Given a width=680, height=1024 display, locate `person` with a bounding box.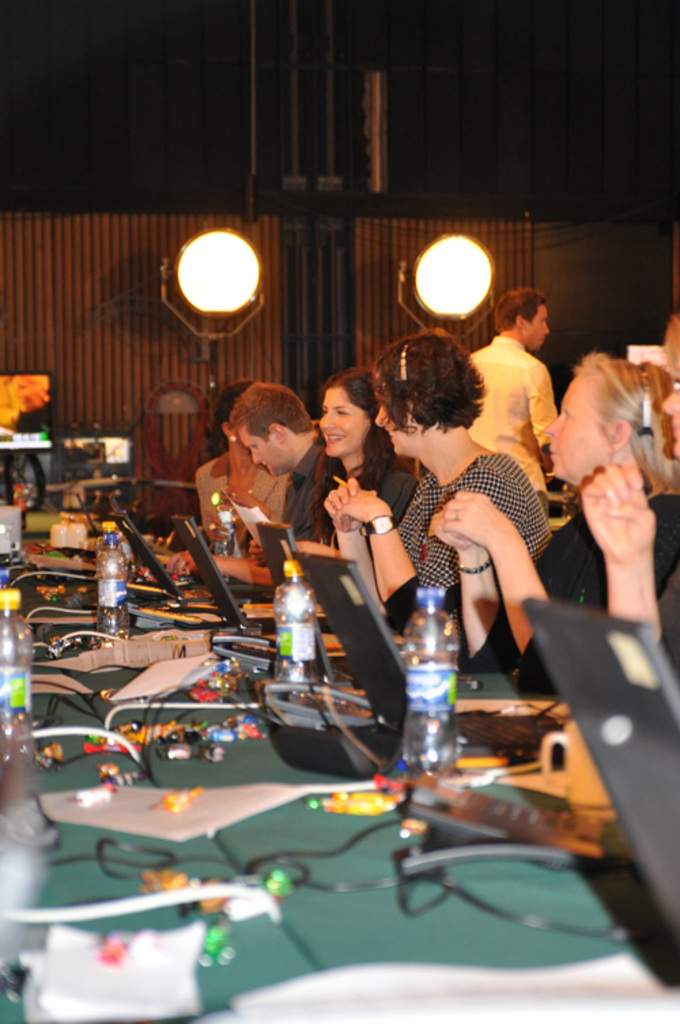
Located: 422,348,679,699.
